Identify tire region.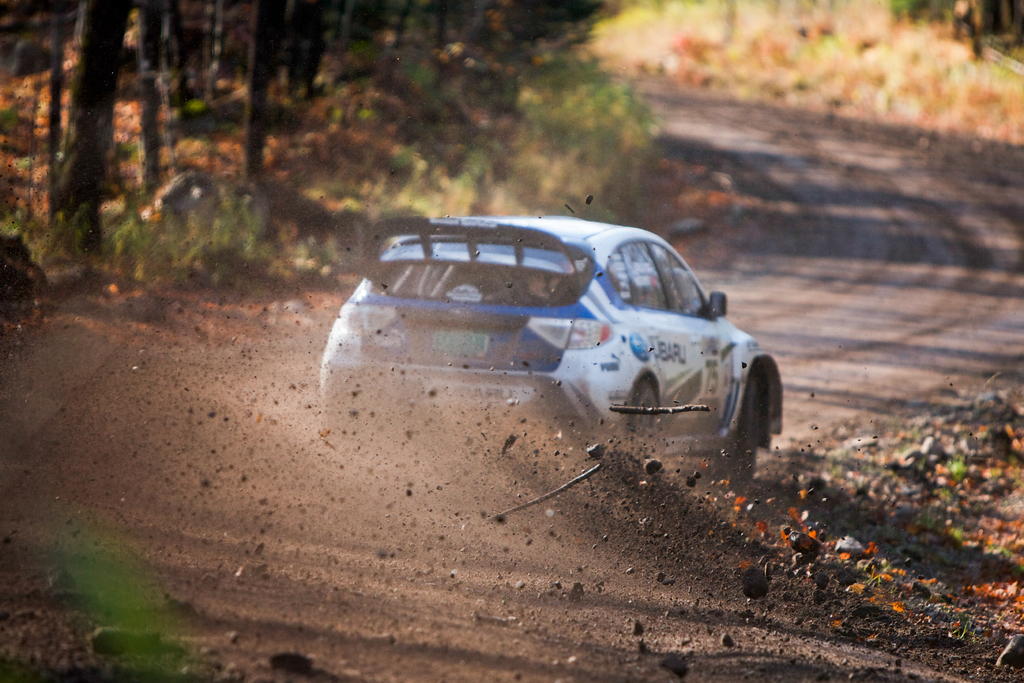
Region: (x1=721, y1=378, x2=758, y2=481).
